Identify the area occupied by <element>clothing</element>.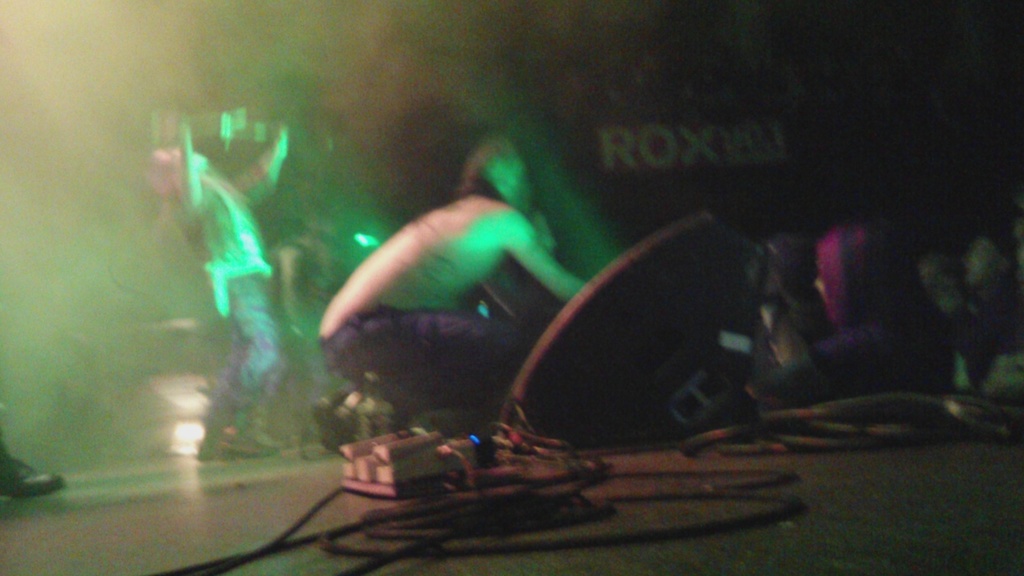
Area: left=756, top=317, right=950, bottom=398.
